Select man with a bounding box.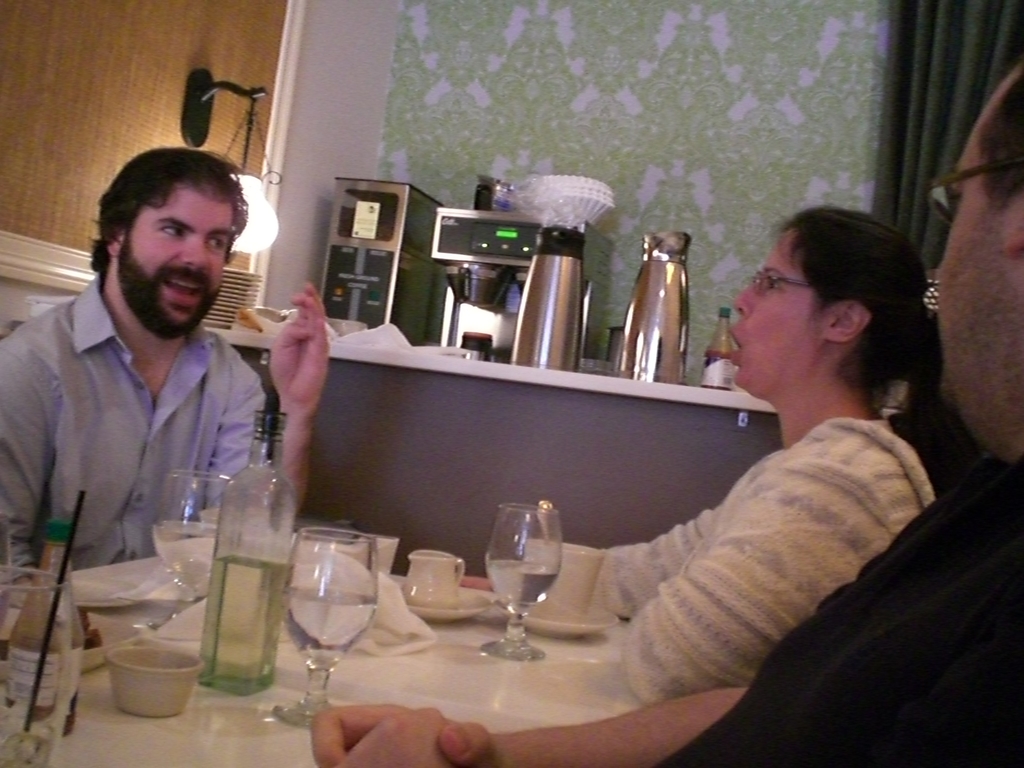
(x1=309, y1=56, x2=1023, y2=767).
